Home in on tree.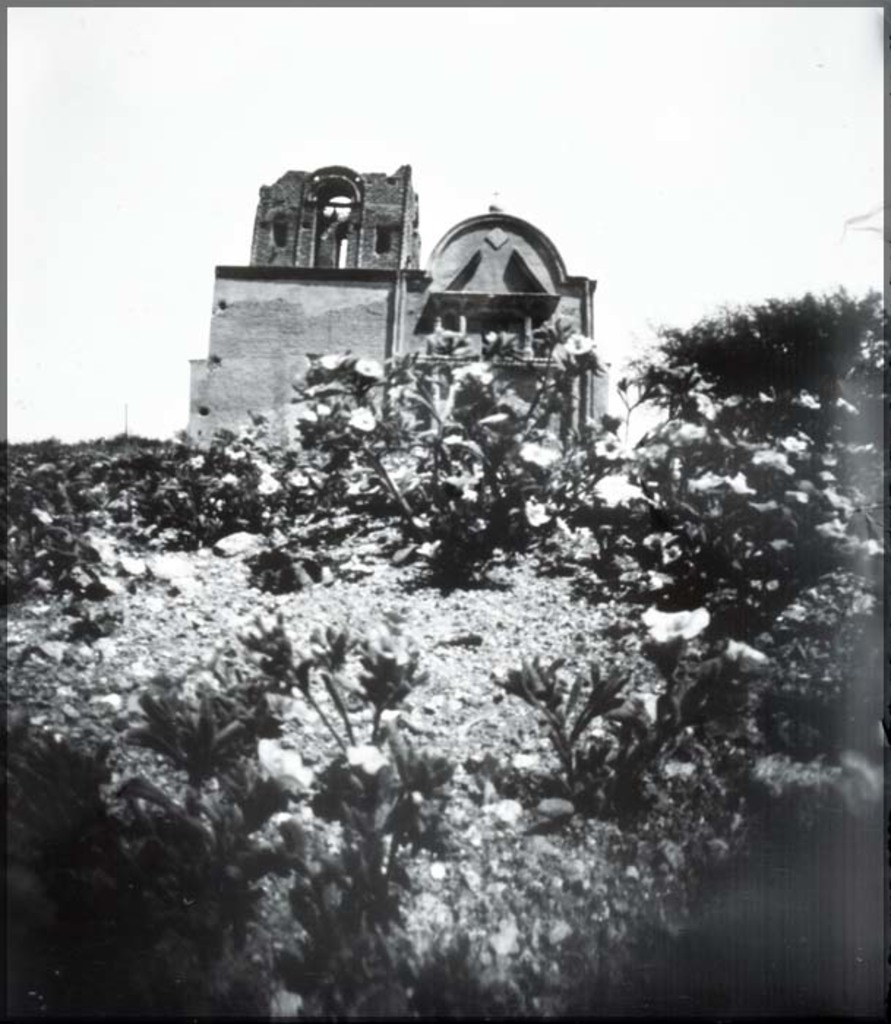
Homed in at [623,294,890,511].
